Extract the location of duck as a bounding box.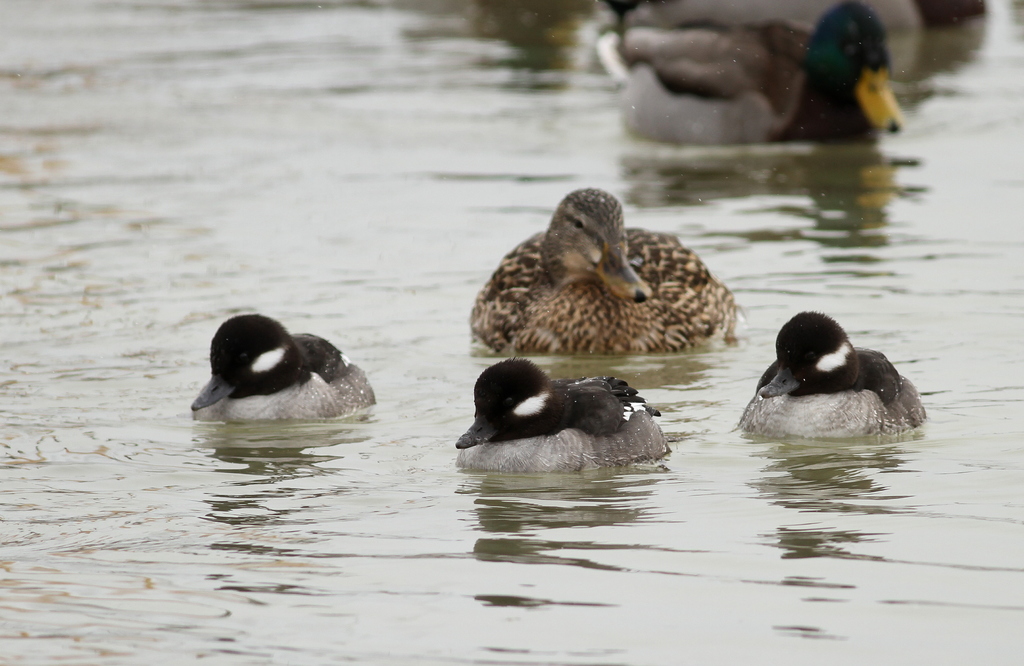
rect(609, 2, 903, 131).
